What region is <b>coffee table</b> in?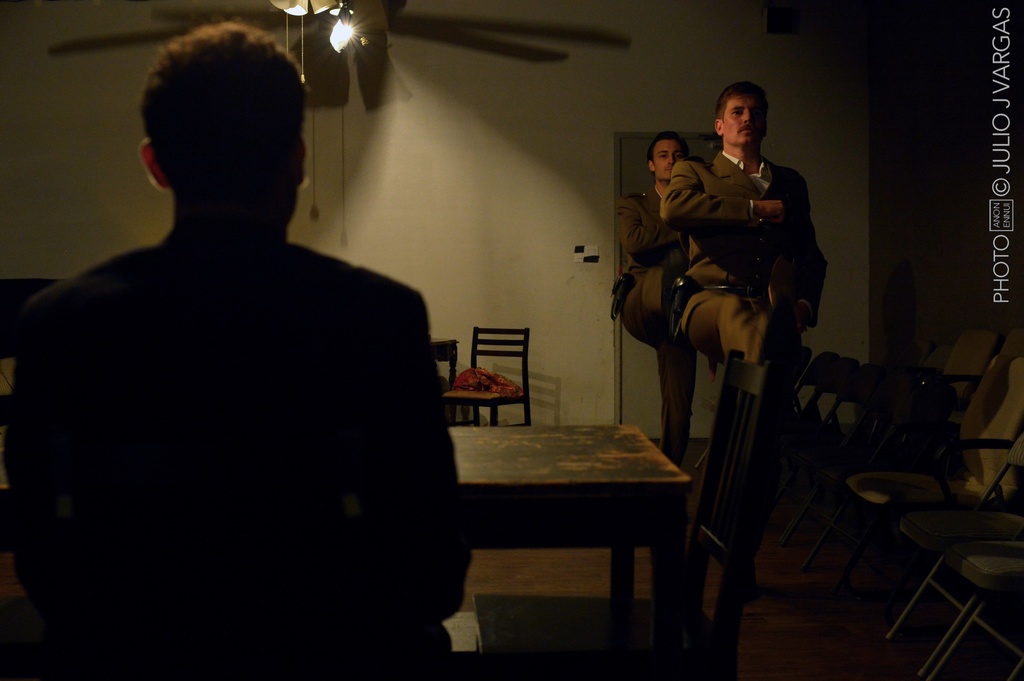
[left=420, top=389, right=710, bottom=643].
